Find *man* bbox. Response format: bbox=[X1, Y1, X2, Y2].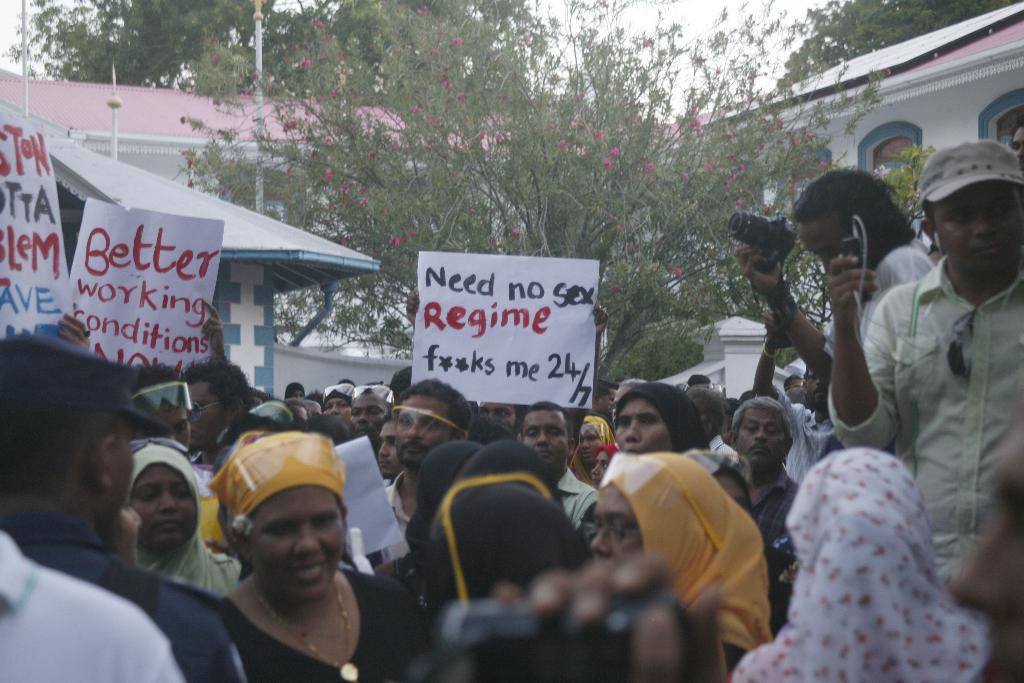
bbox=[179, 359, 253, 458].
